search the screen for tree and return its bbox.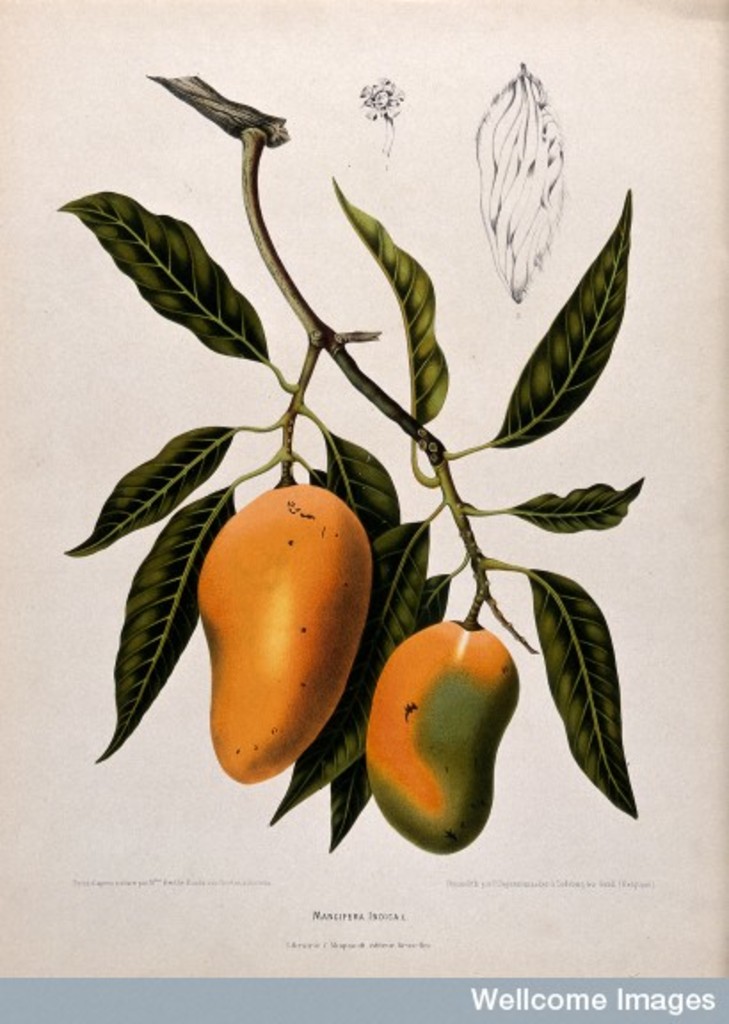
Found: region(52, 64, 660, 869).
